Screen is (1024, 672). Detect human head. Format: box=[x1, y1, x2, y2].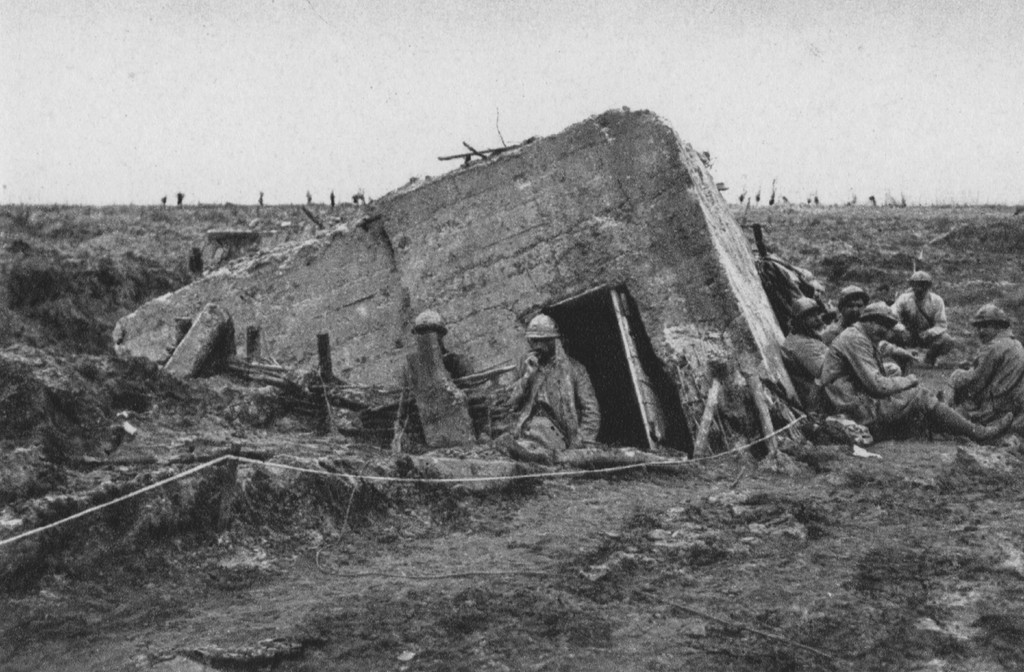
box=[415, 315, 444, 344].
